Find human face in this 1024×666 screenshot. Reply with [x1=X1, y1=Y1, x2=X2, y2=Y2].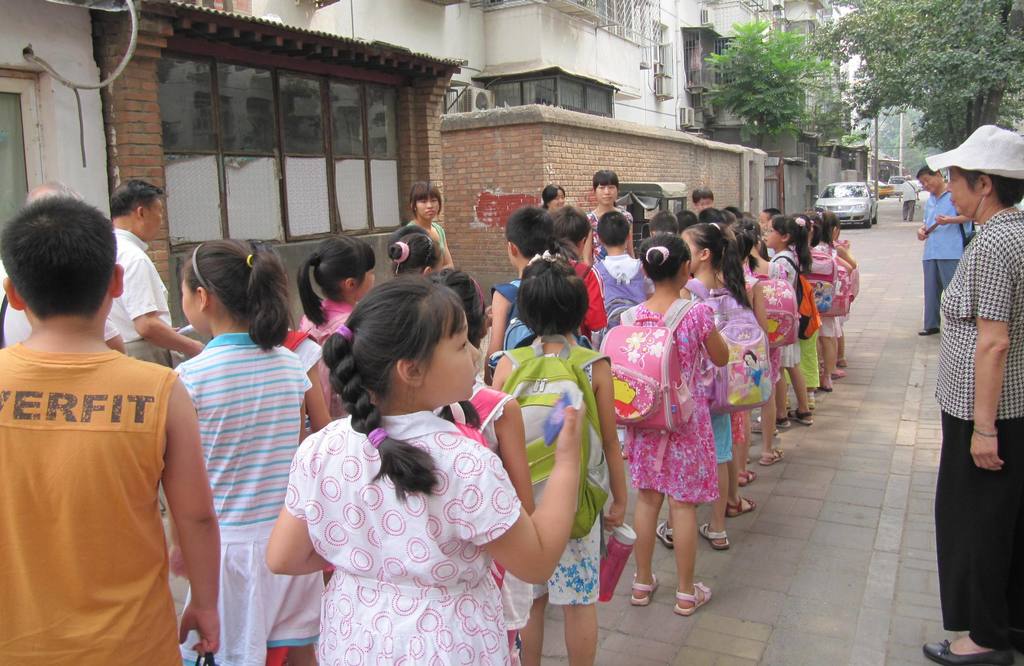
[x1=427, y1=298, x2=477, y2=406].
